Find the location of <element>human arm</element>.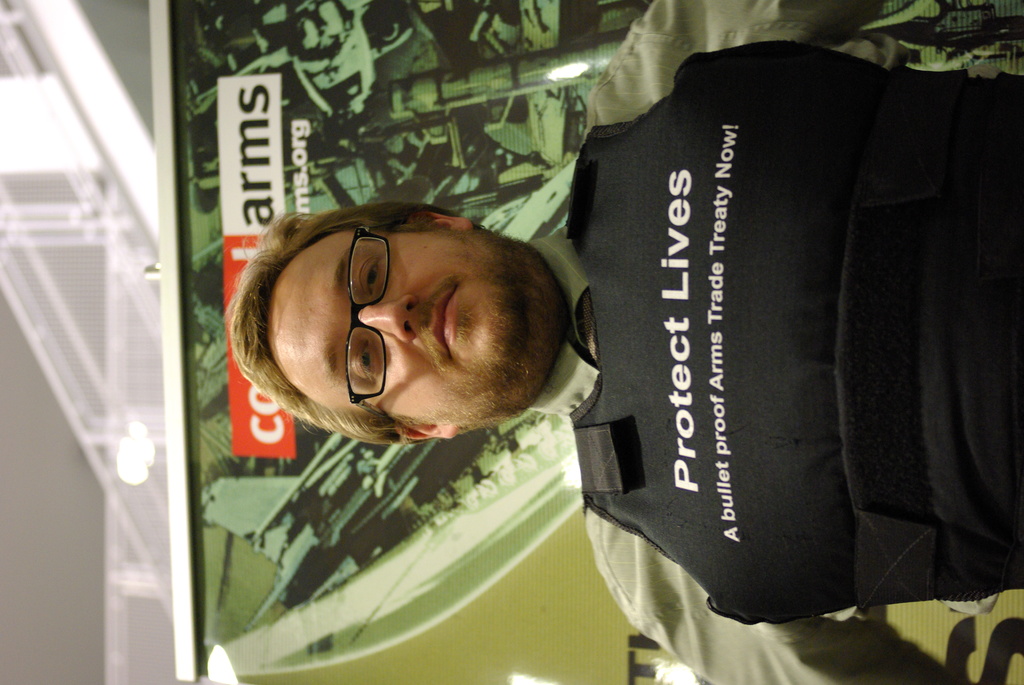
Location: BBox(575, 0, 924, 154).
